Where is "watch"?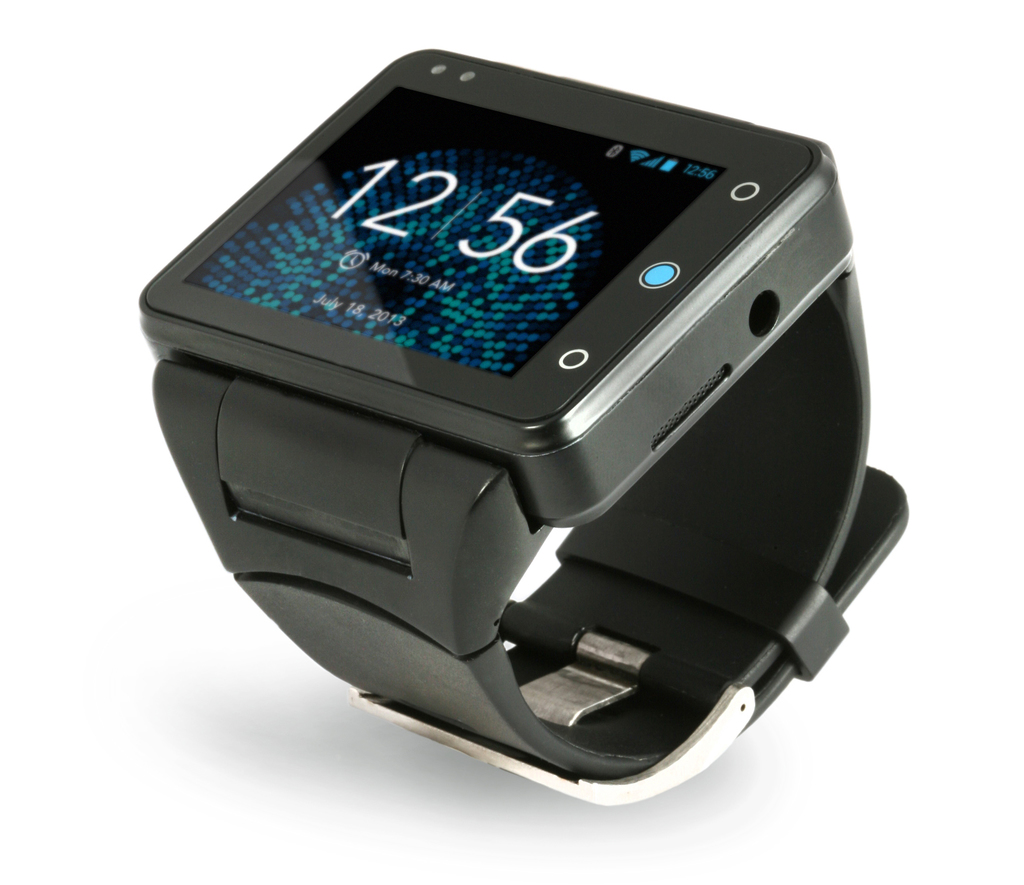
135/46/910/809.
